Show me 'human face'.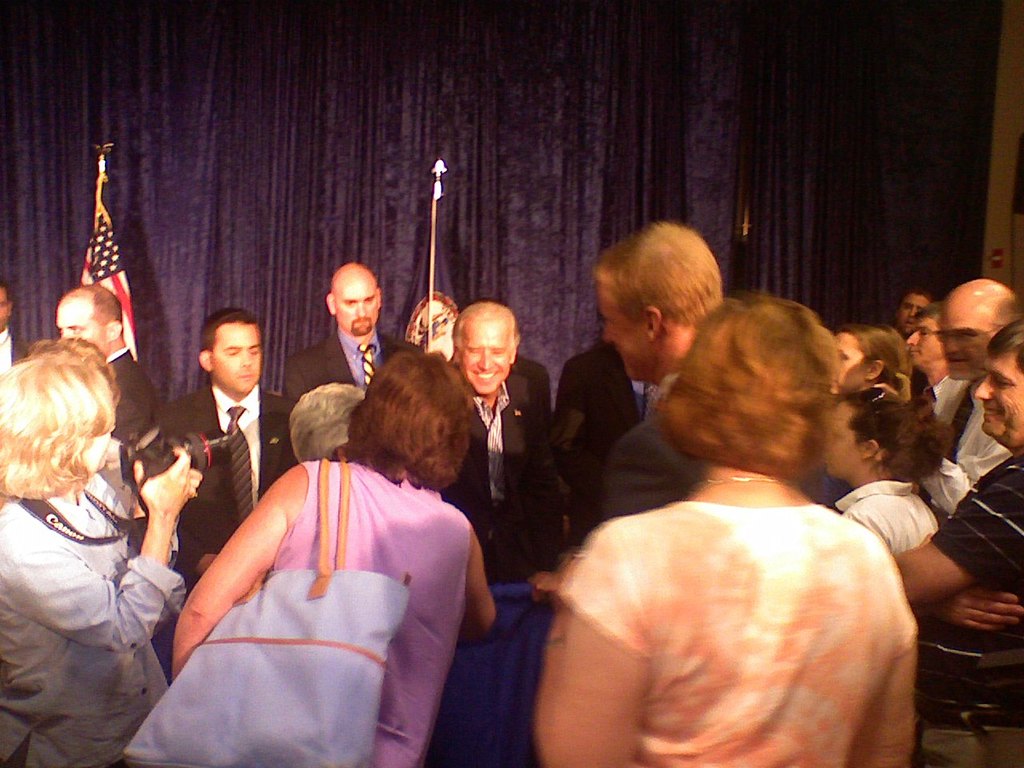
'human face' is here: <region>909, 319, 943, 363</region>.
